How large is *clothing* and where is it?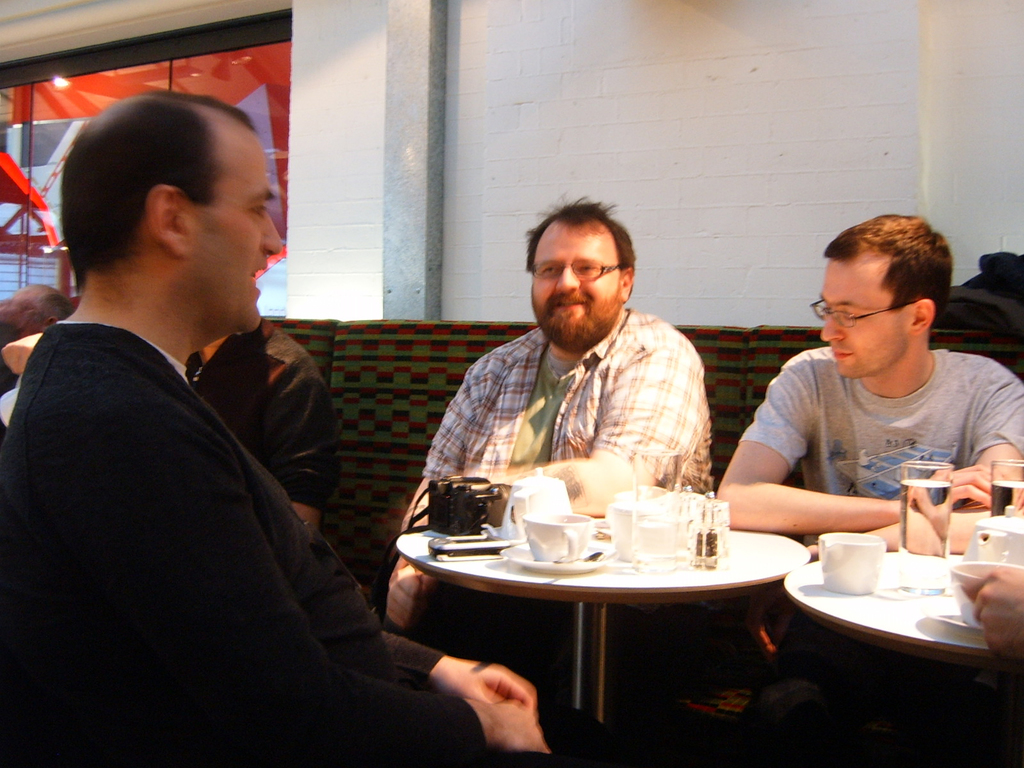
Bounding box: <region>182, 314, 338, 512</region>.
